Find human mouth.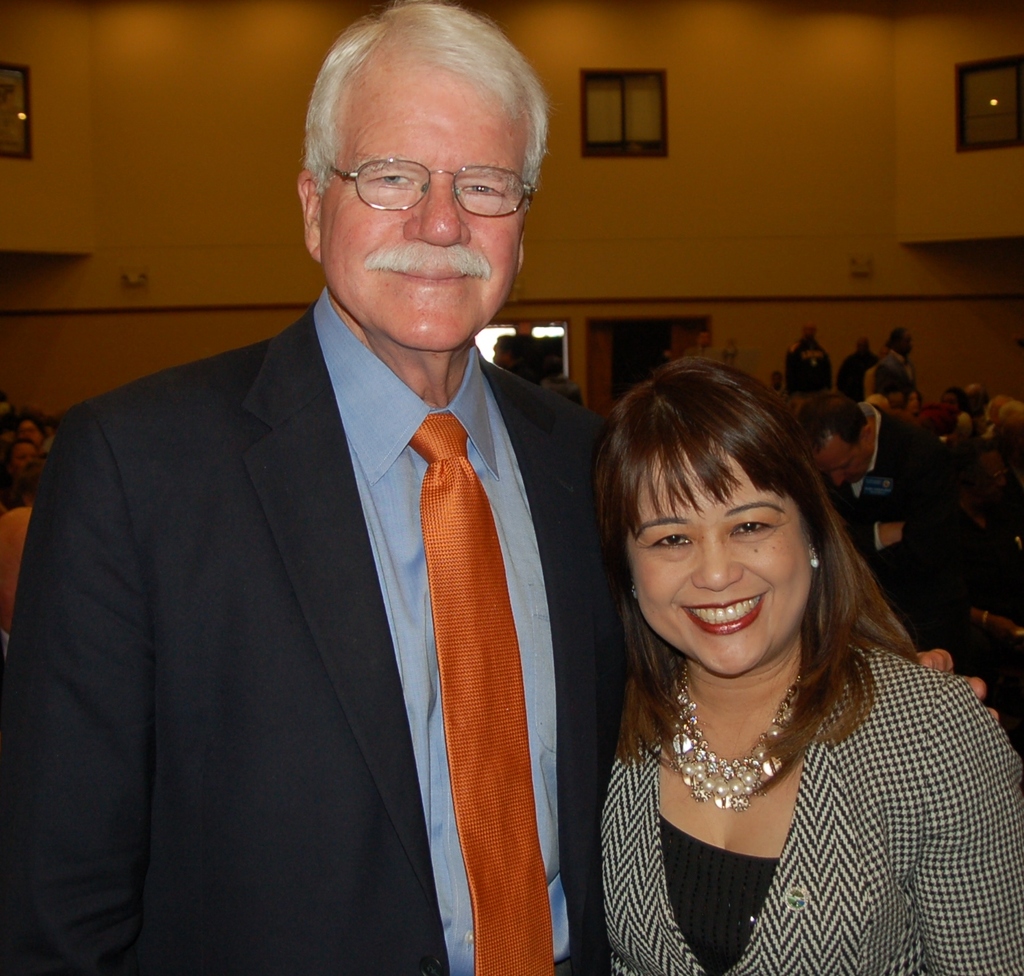
379,251,470,294.
